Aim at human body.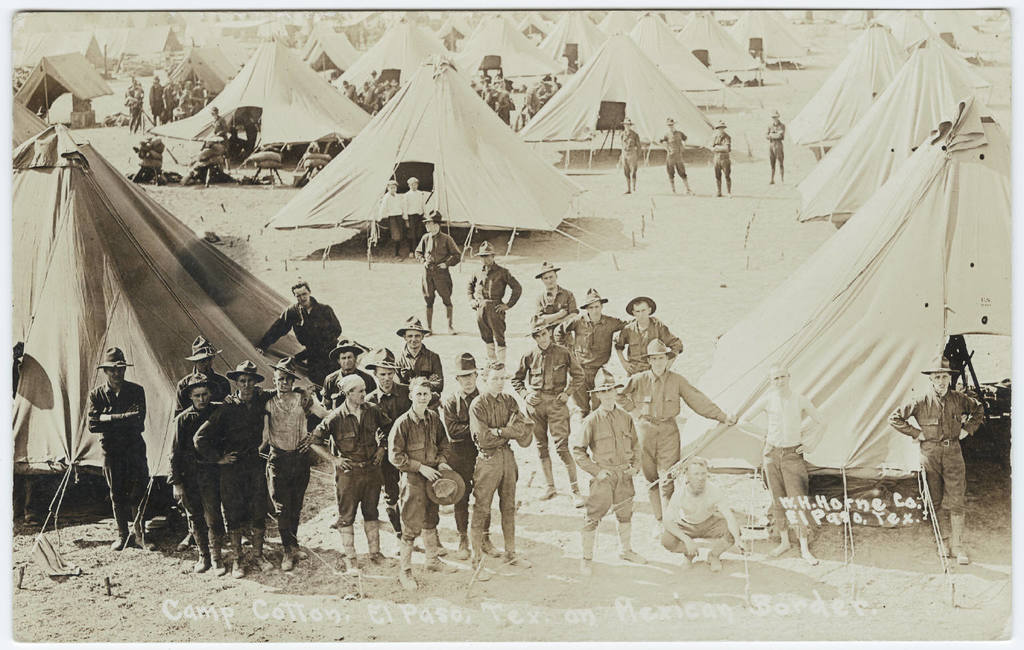
Aimed at detection(195, 383, 309, 581).
